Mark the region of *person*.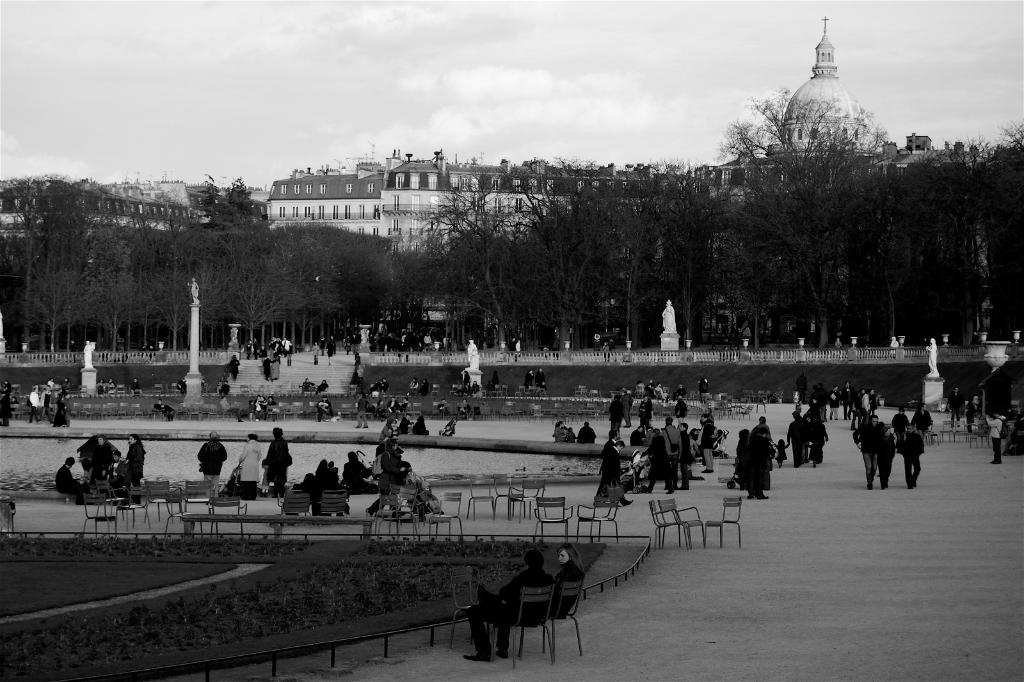
Region: [509,338,520,353].
